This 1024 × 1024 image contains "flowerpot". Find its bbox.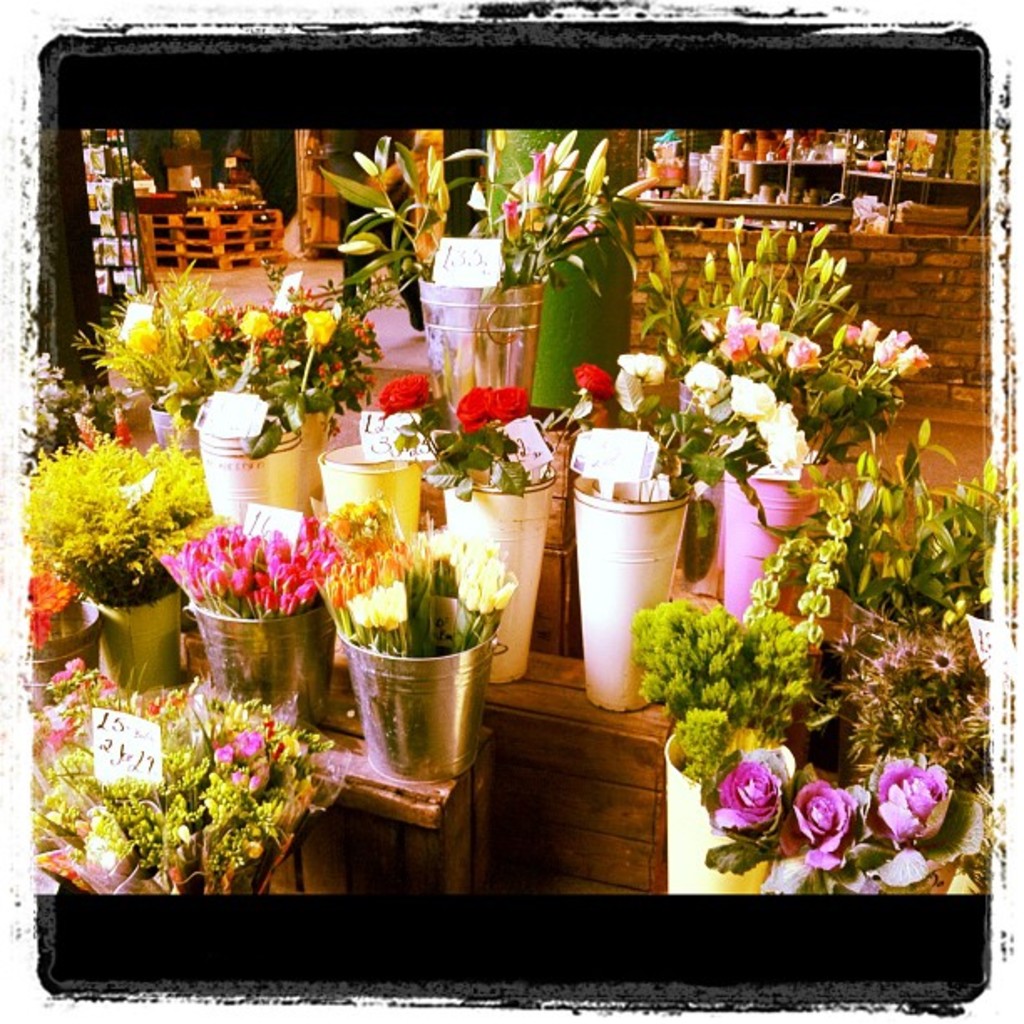
<bbox>724, 447, 832, 624</bbox>.
